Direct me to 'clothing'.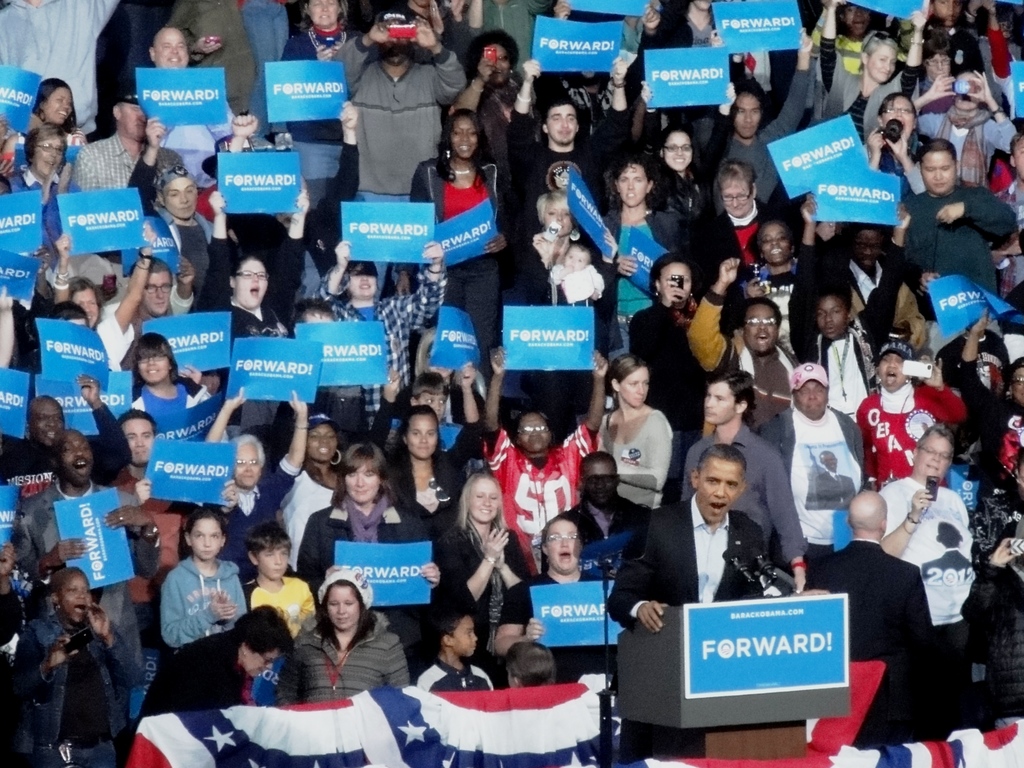
Direction: <region>283, 458, 404, 561</region>.
